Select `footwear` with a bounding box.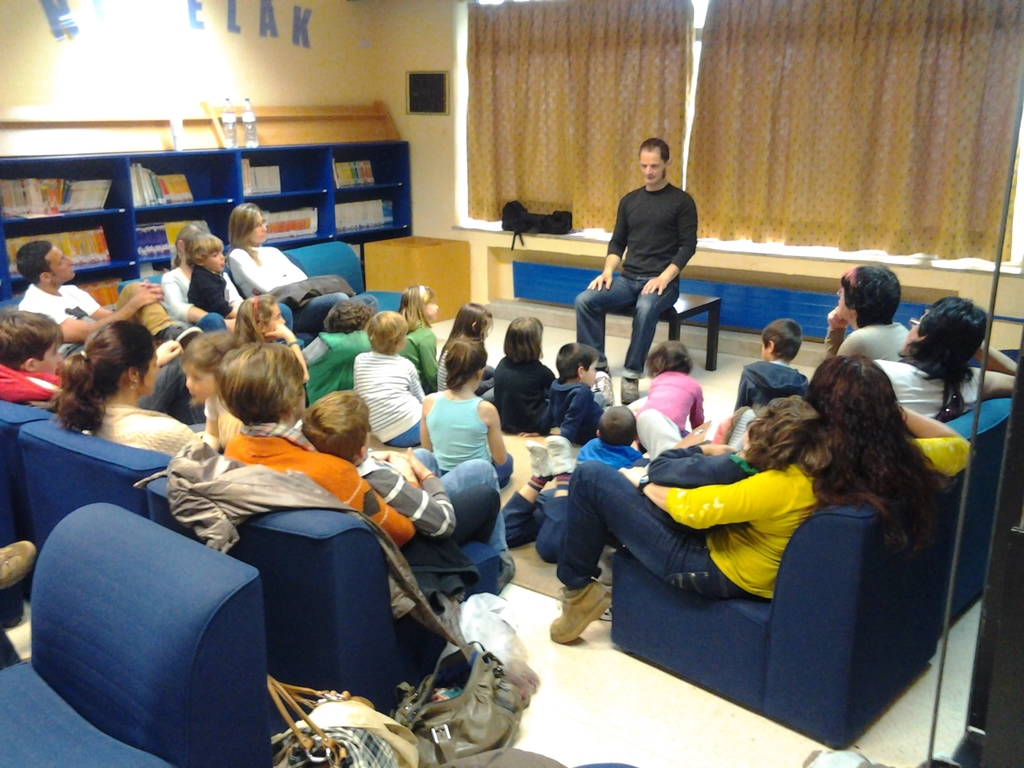
159,326,200,352.
